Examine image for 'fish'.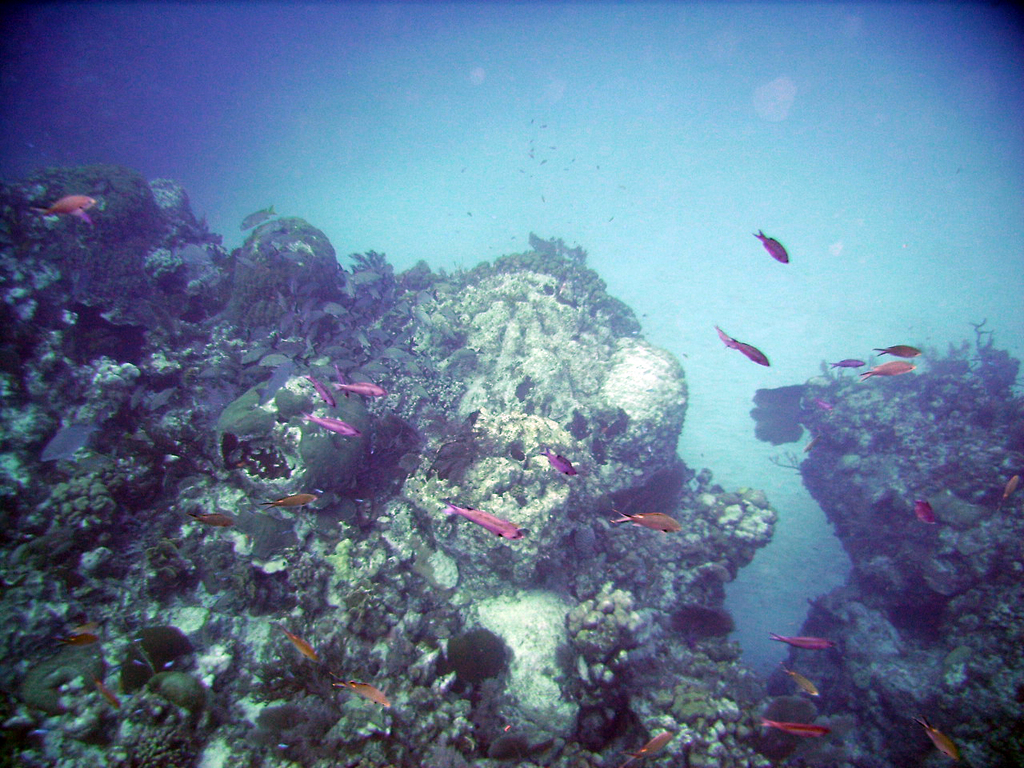
Examination result: {"x1": 622, "y1": 729, "x2": 679, "y2": 767}.
